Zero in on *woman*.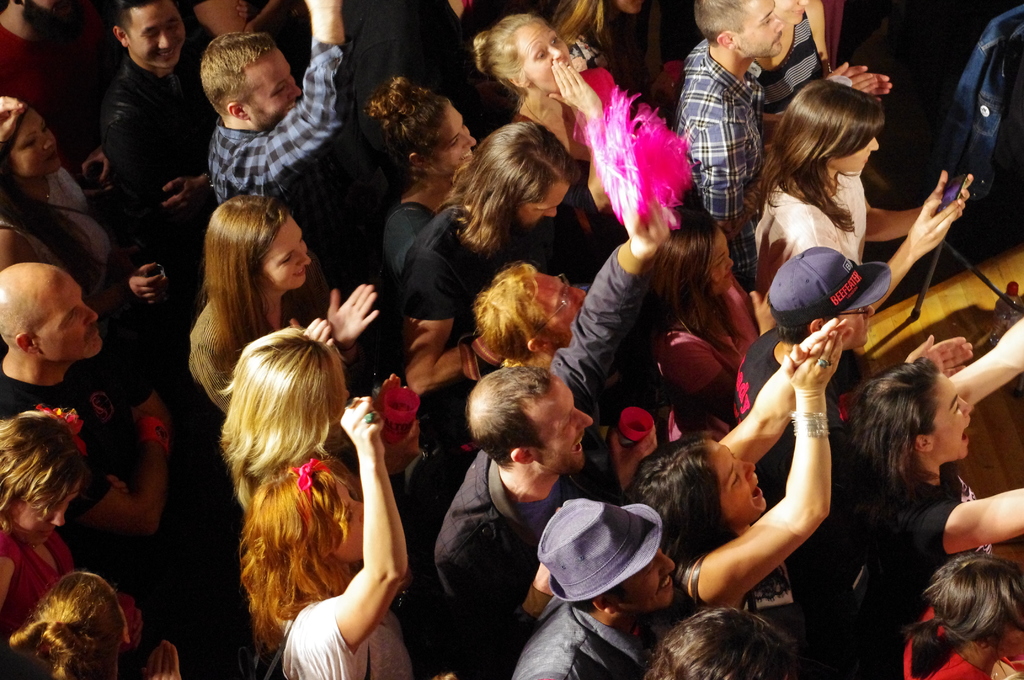
Zeroed in: (left=757, top=96, right=897, bottom=280).
